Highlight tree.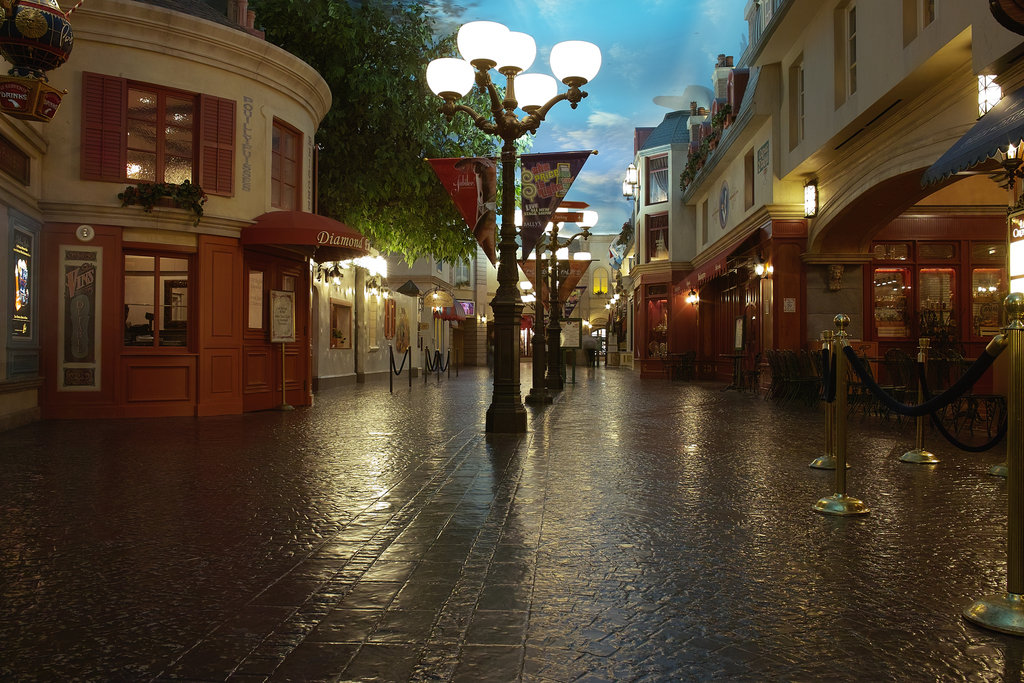
Highlighted region: 191:0:509:265.
